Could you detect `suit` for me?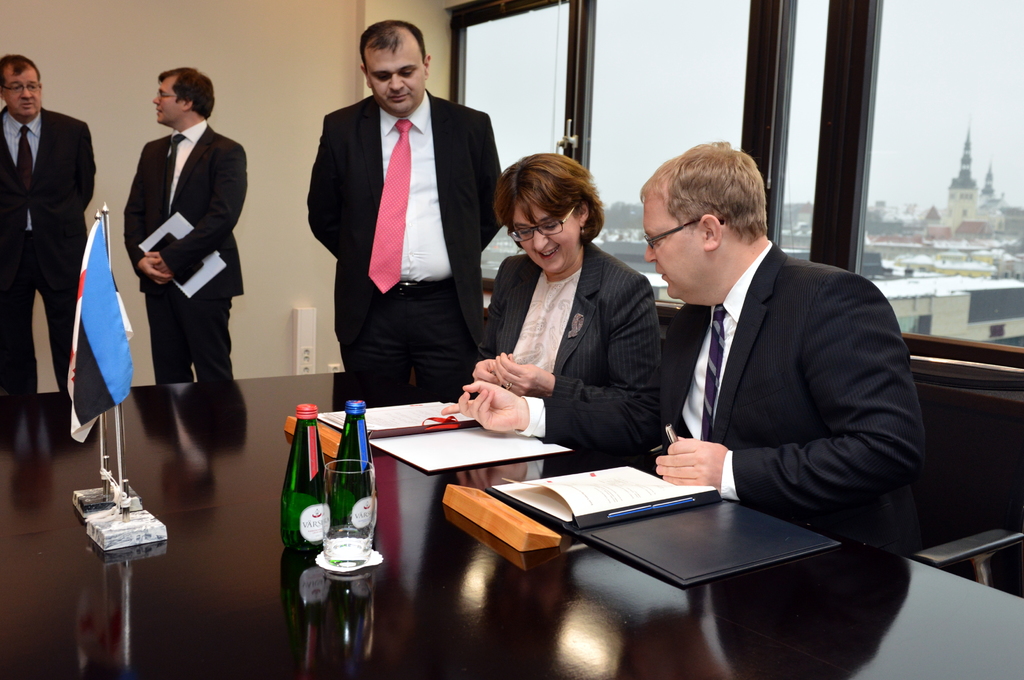
Detection result: 306:86:506:410.
